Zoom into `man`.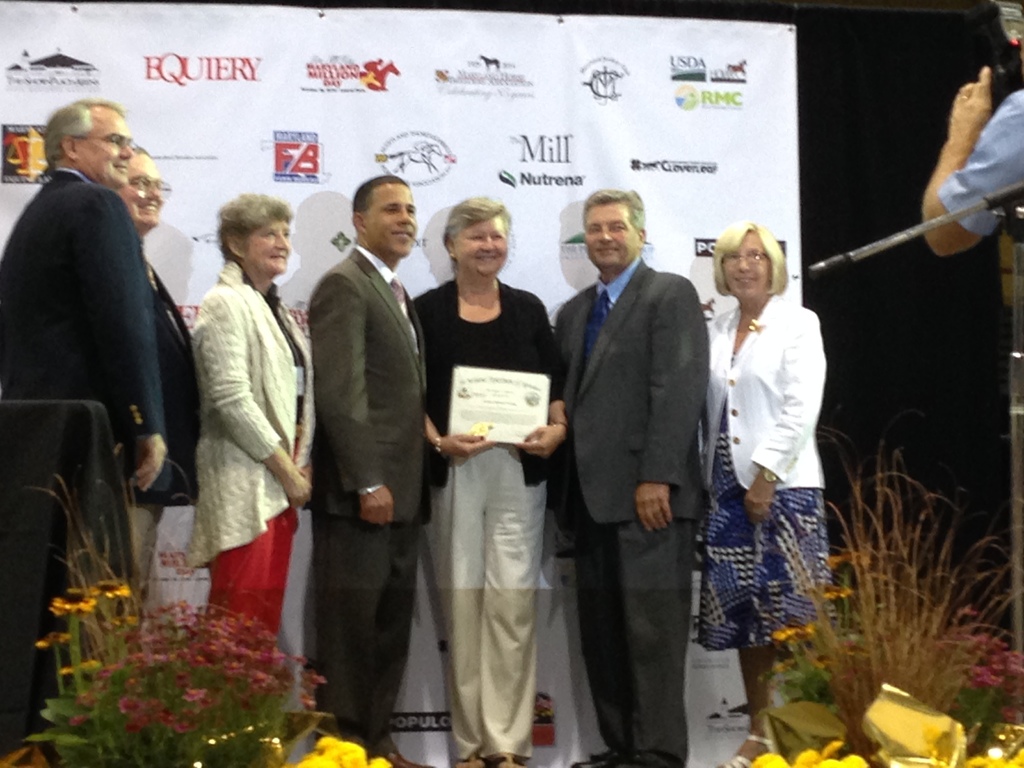
Zoom target: <bbox>115, 145, 202, 607</bbox>.
